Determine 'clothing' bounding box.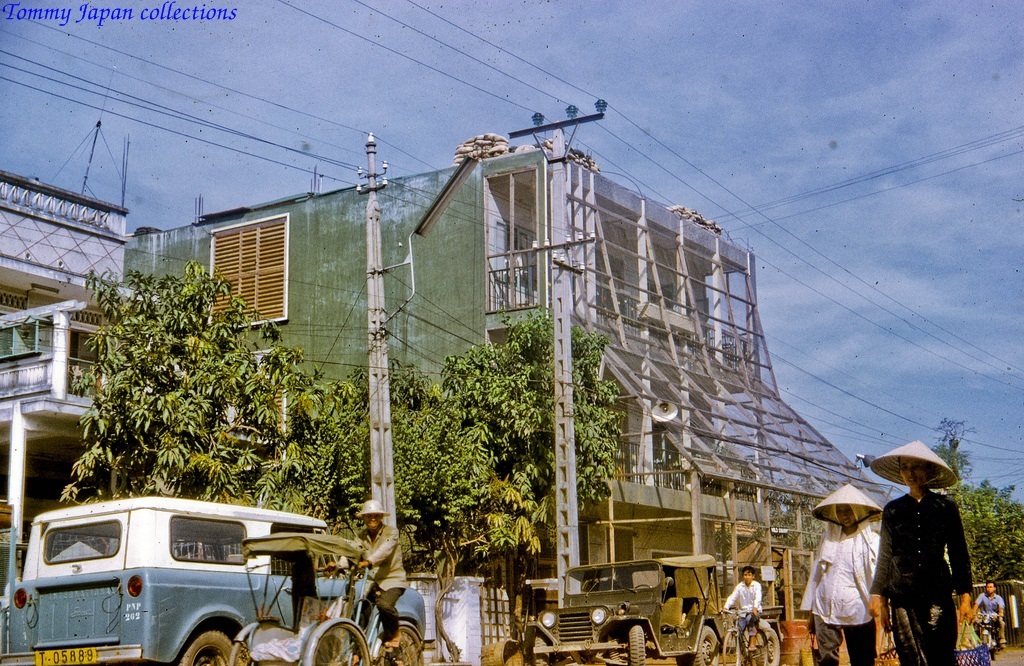
Determined: 970/588/1002/636.
